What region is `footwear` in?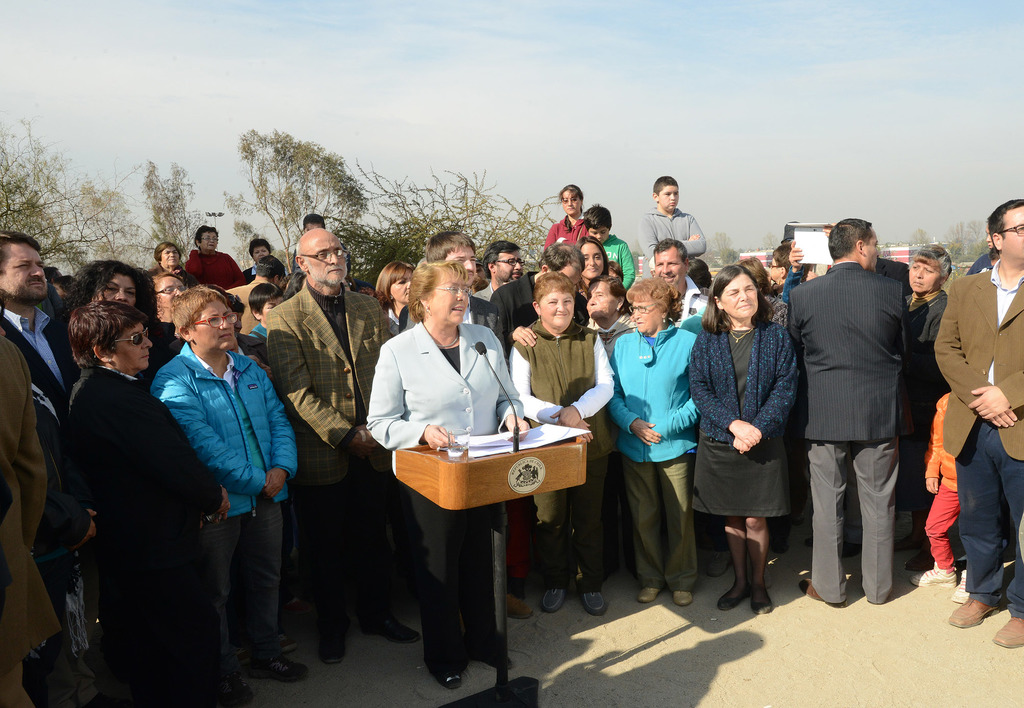
box(843, 540, 860, 559).
